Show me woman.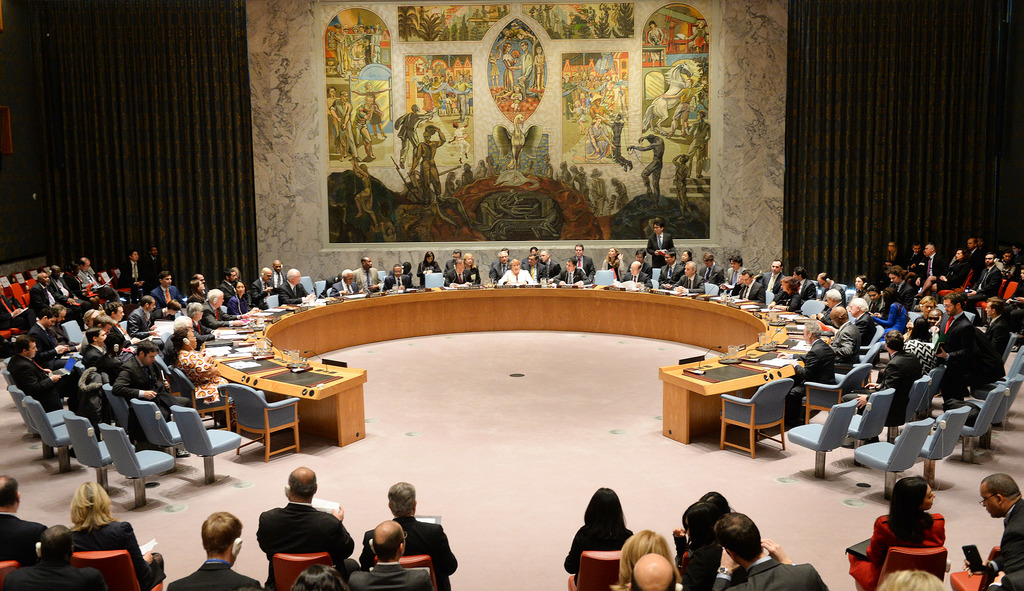
woman is here: select_region(860, 283, 905, 334).
